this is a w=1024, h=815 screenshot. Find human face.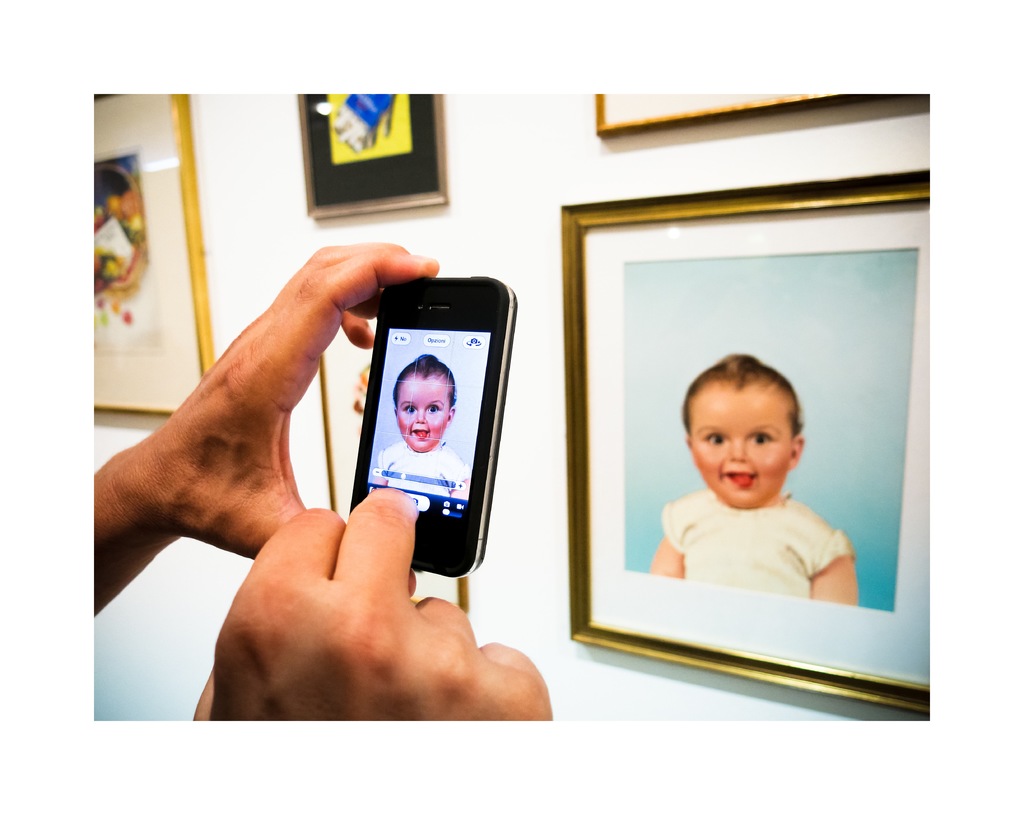
Bounding box: bbox(396, 379, 447, 446).
